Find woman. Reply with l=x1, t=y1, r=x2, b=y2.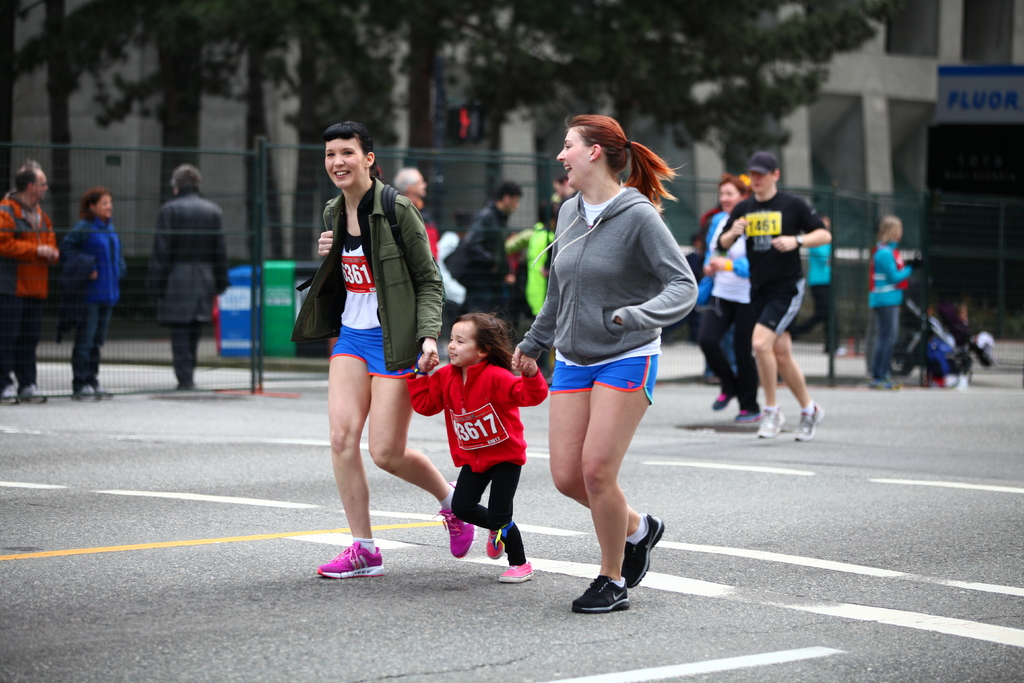
l=700, t=172, r=762, b=429.
